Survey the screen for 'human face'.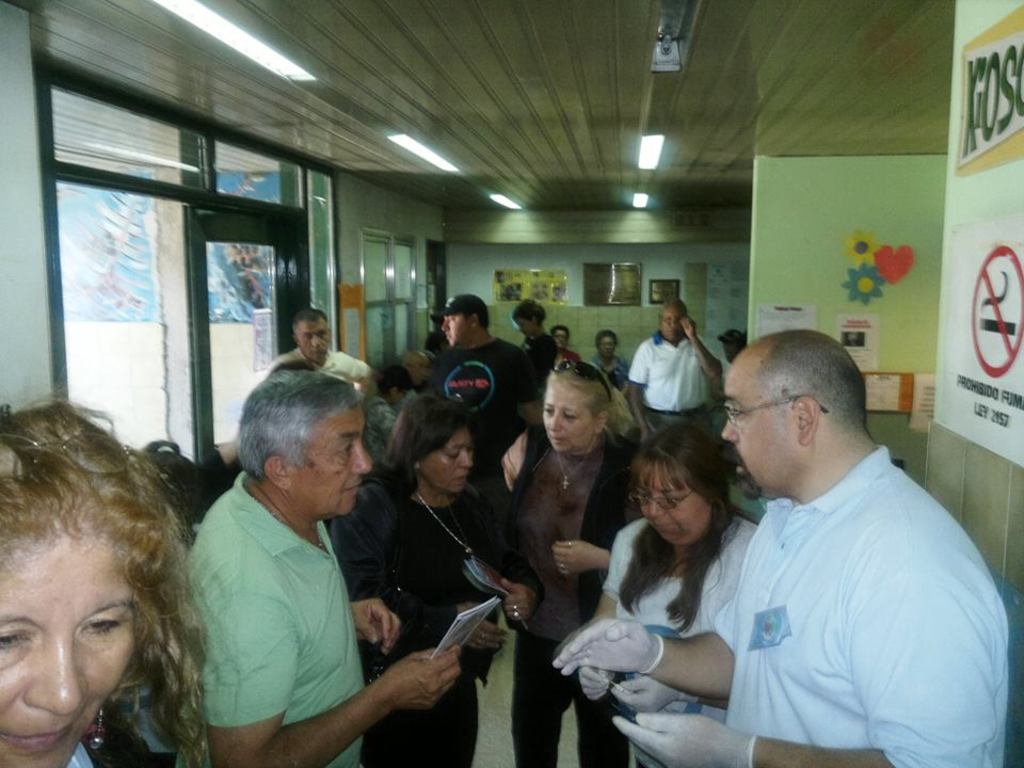
Survey found: 427:428:468:489.
